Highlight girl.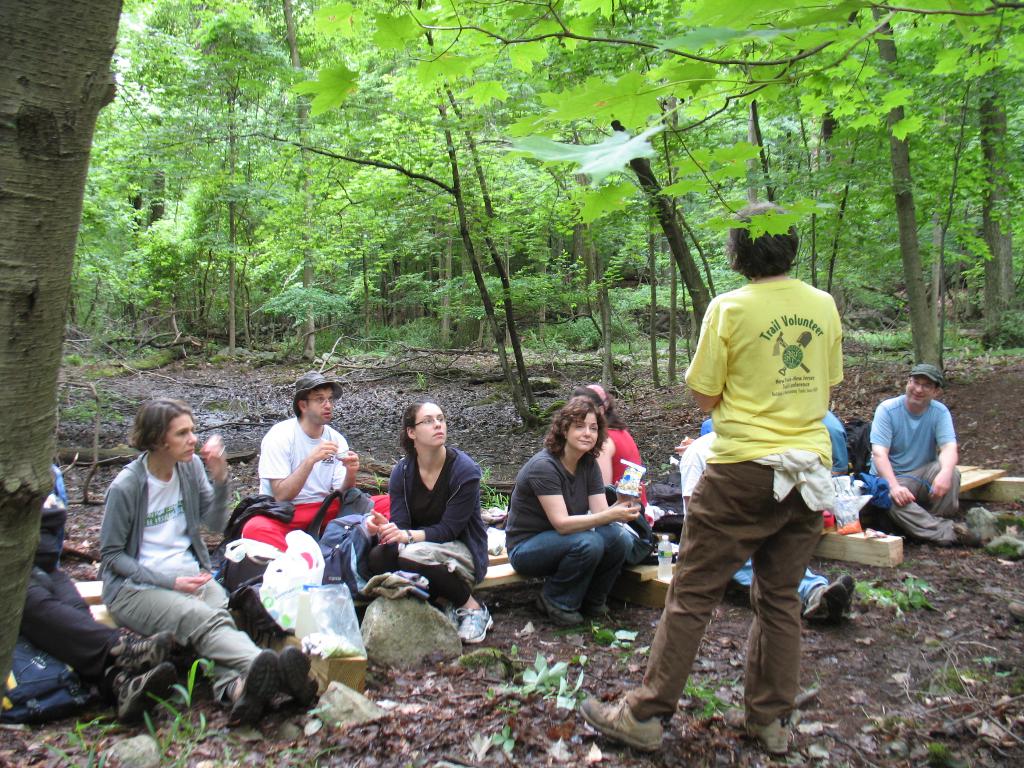
Highlighted region: 364 403 493 646.
